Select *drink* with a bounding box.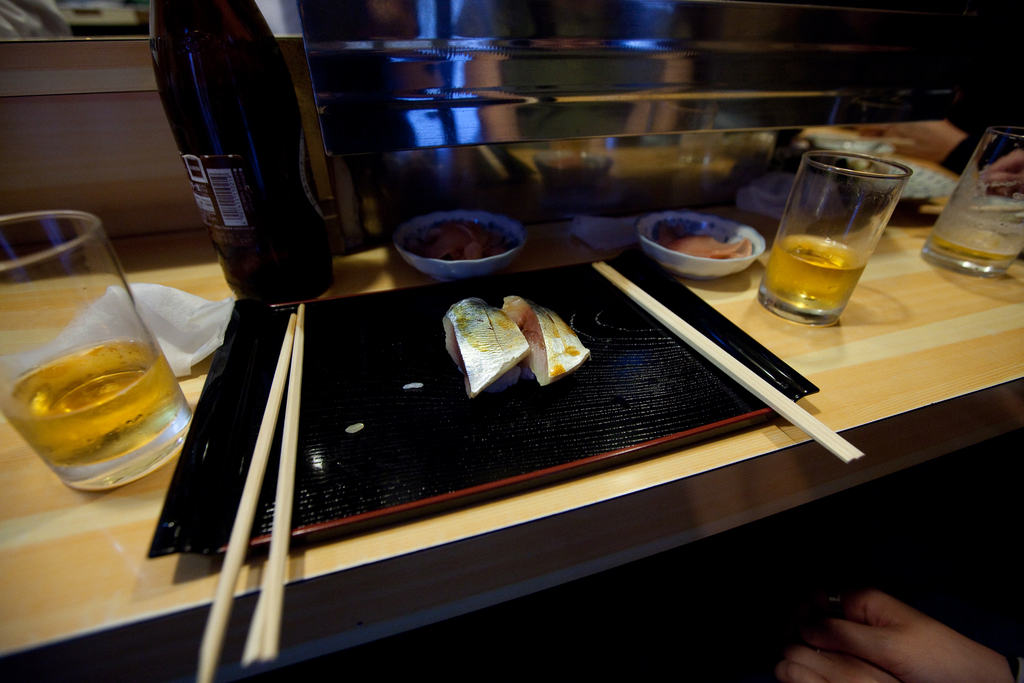
[756,238,859,313].
